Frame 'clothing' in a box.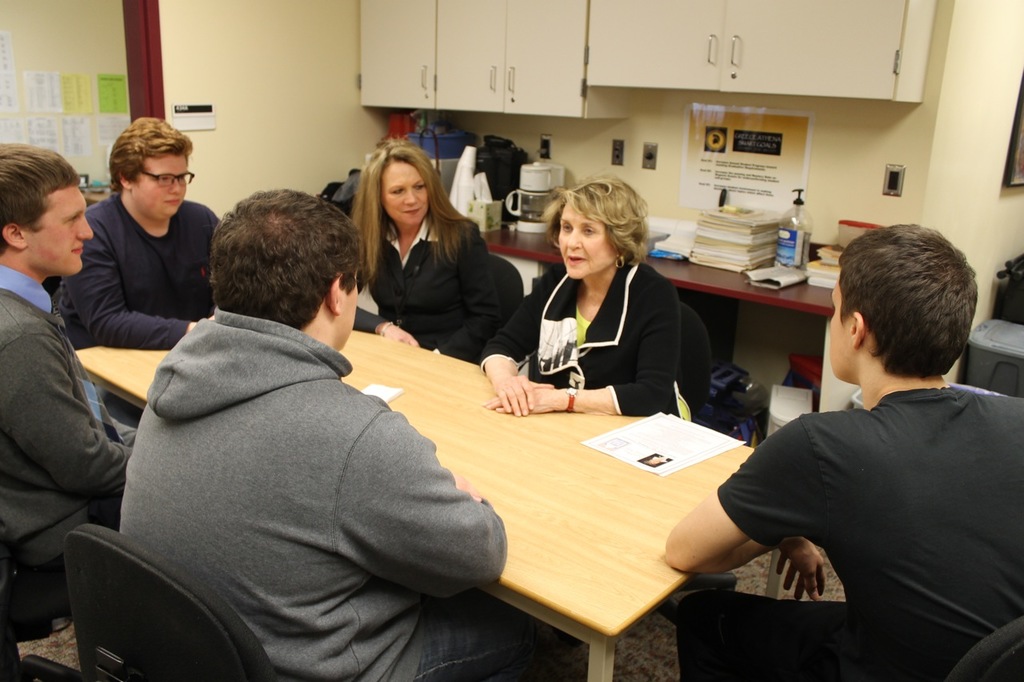
<region>470, 240, 683, 410</region>.
